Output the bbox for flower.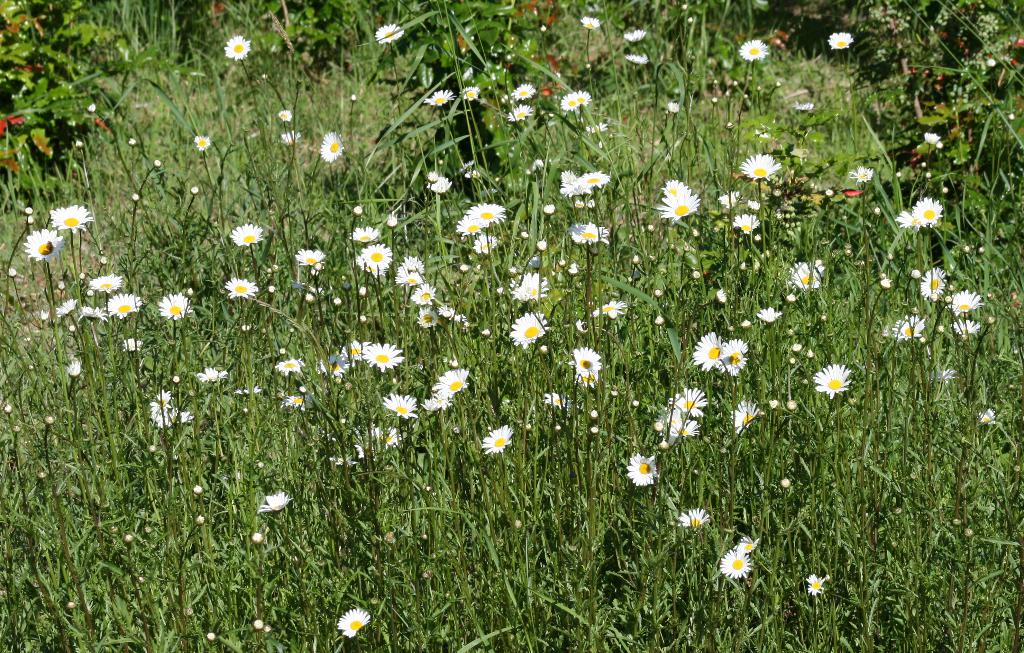
Rect(542, 391, 572, 412).
